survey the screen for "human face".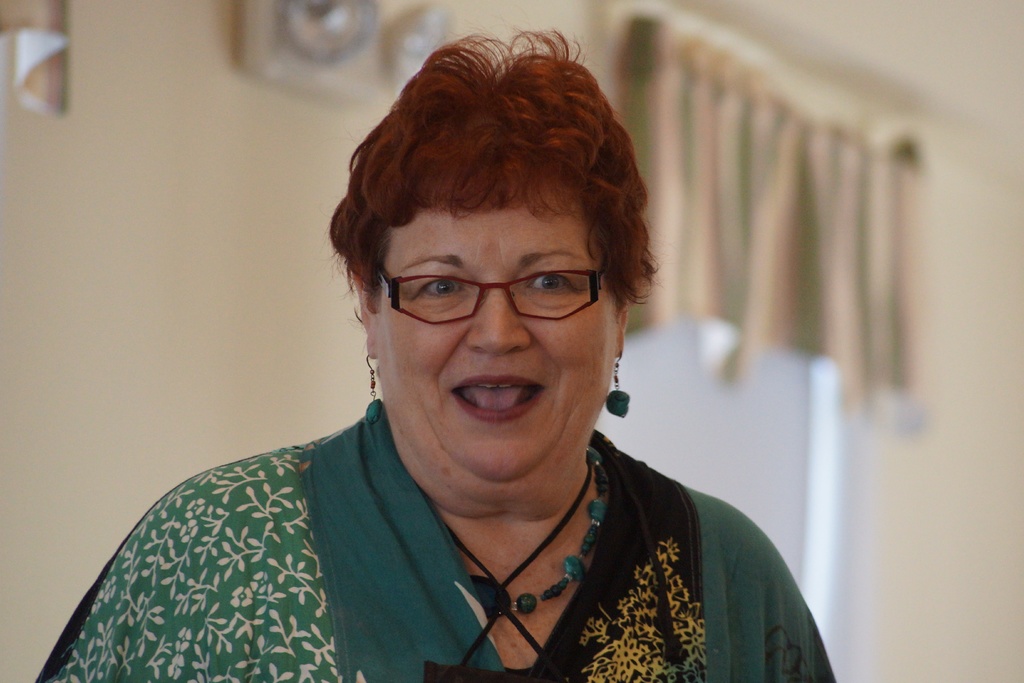
Survey found: box(369, 161, 616, 492).
